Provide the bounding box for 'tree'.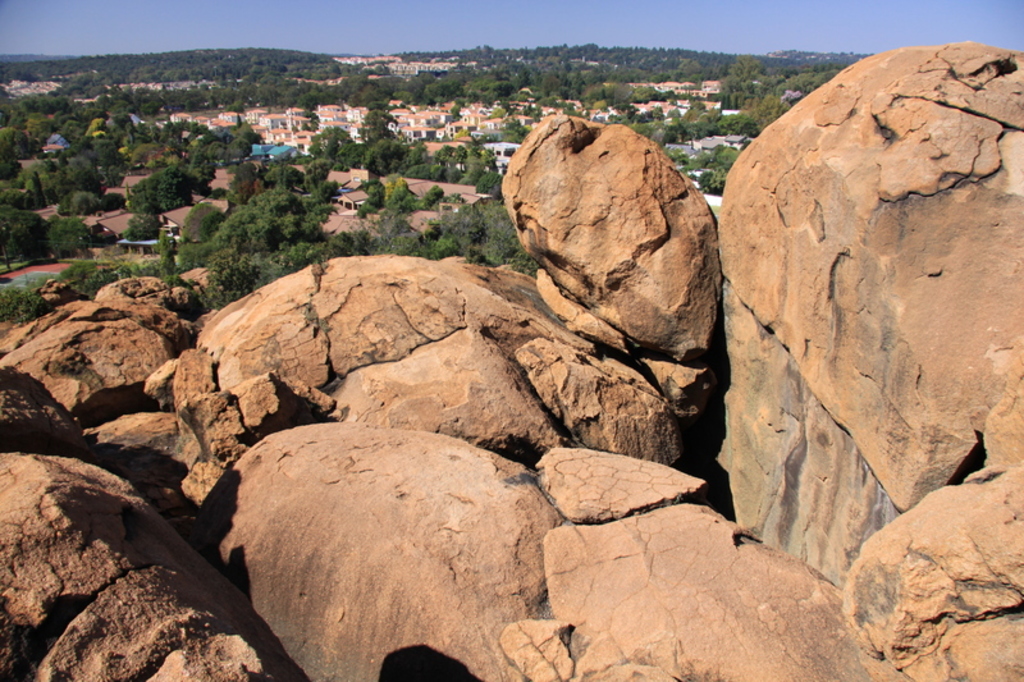
[x1=434, y1=143, x2=456, y2=166].
